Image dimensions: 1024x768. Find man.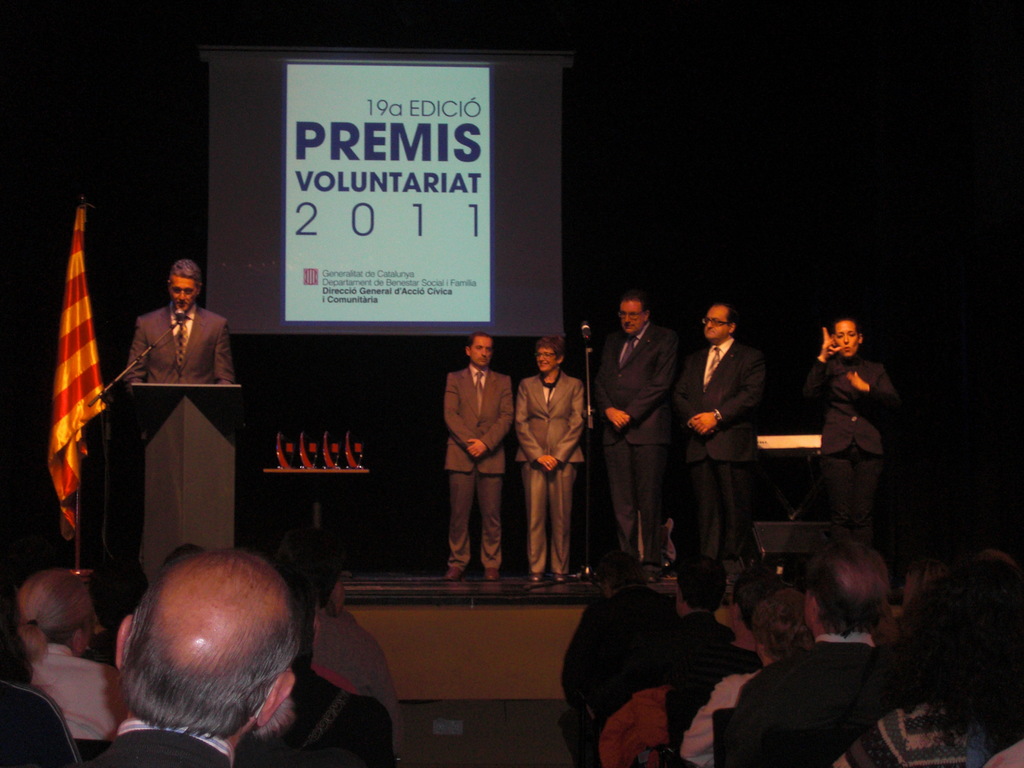
Rect(588, 296, 687, 591).
